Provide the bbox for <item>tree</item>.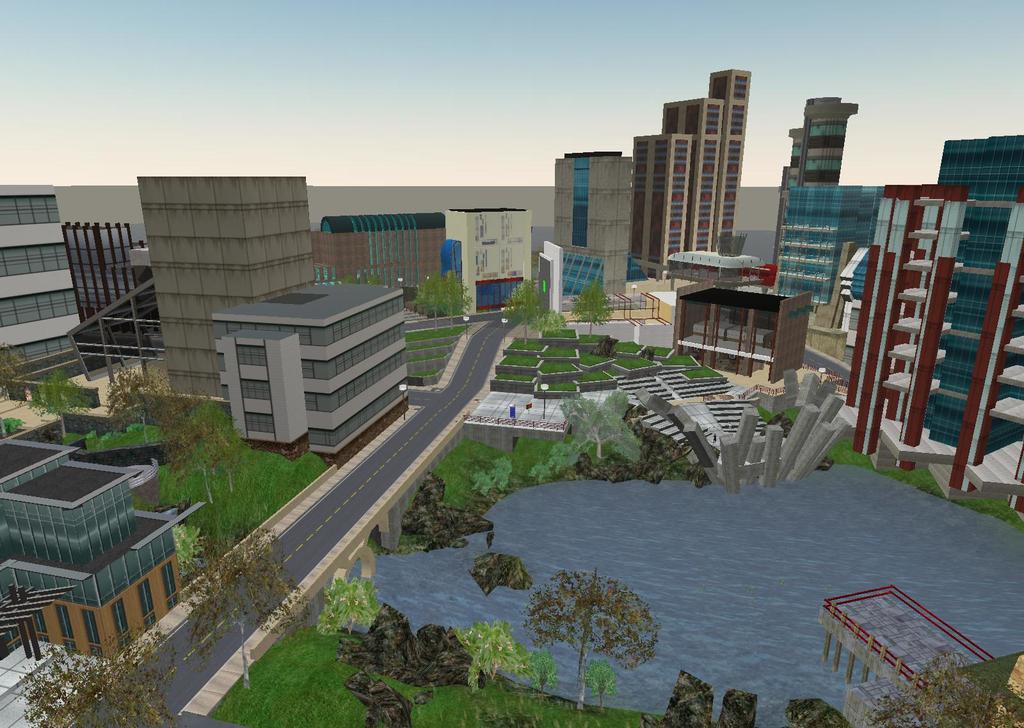
bbox=(20, 363, 105, 437).
